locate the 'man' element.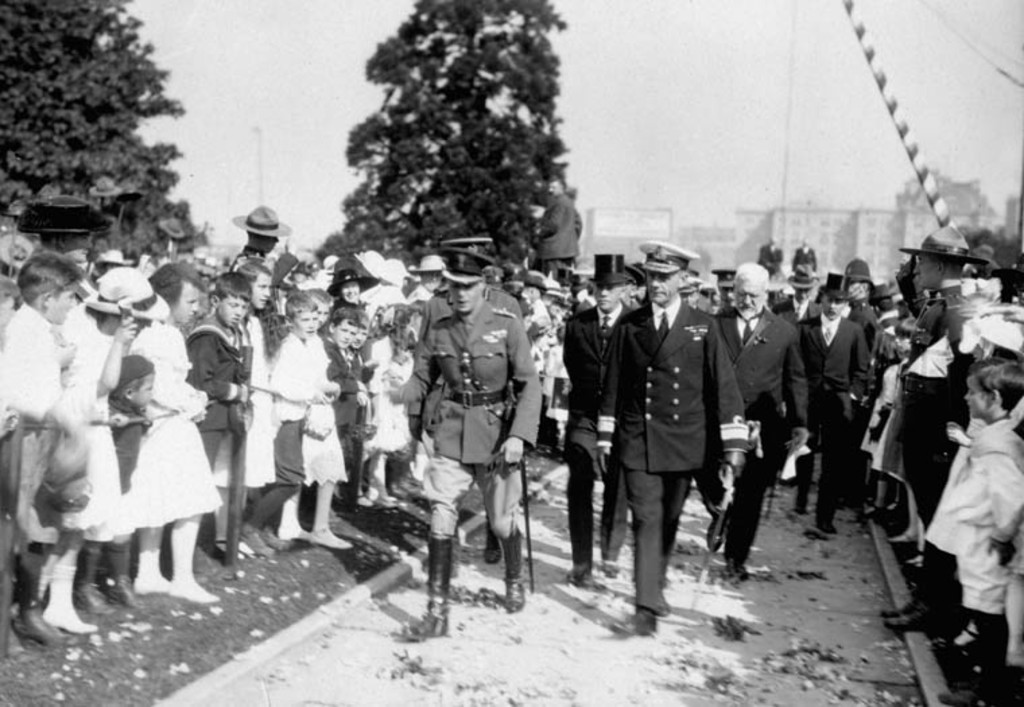
Element bbox: bbox=[11, 191, 123, 269].
